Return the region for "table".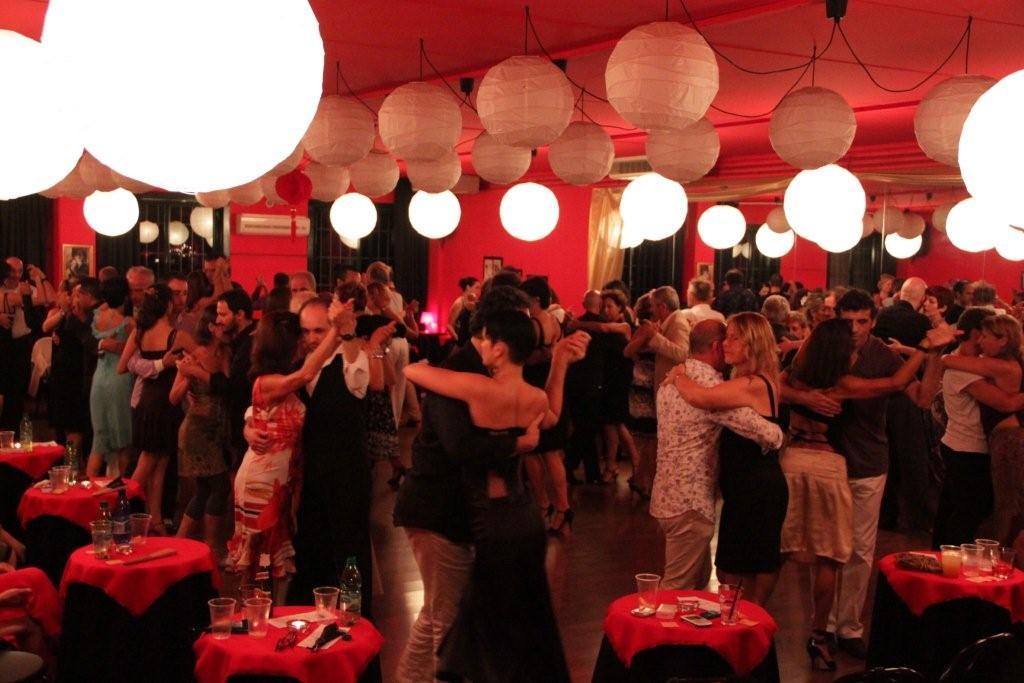
locate(594, 588, 780, 682).
